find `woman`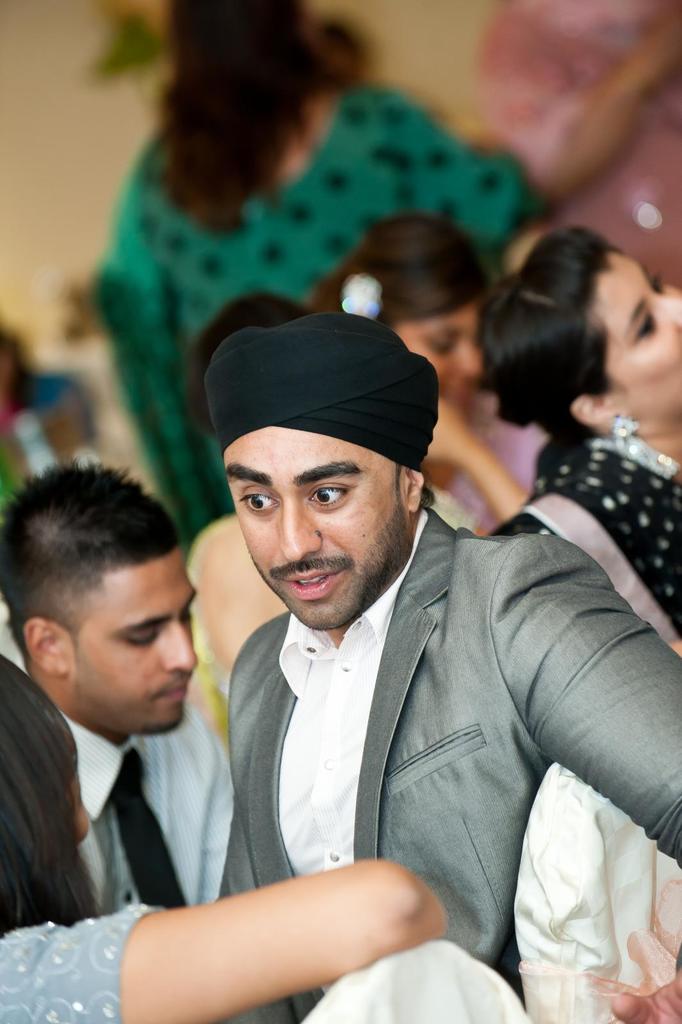
[left=314, top=212, right=543, bottom=529]
